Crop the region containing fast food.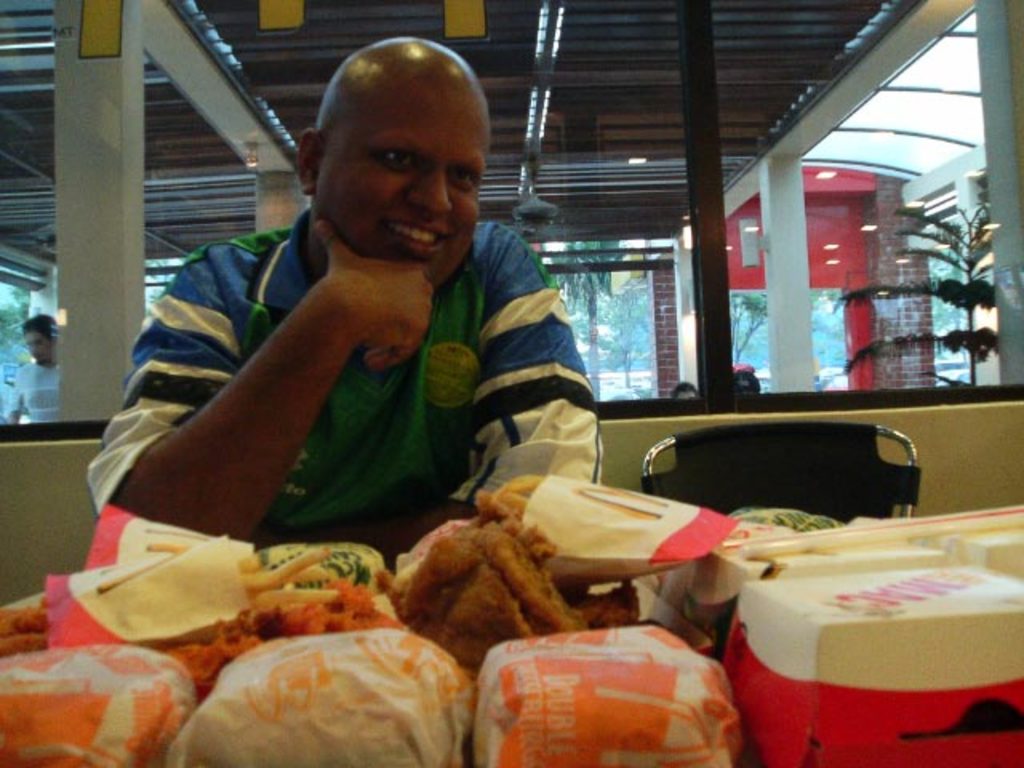
Crop region: [240,546,342,598].
